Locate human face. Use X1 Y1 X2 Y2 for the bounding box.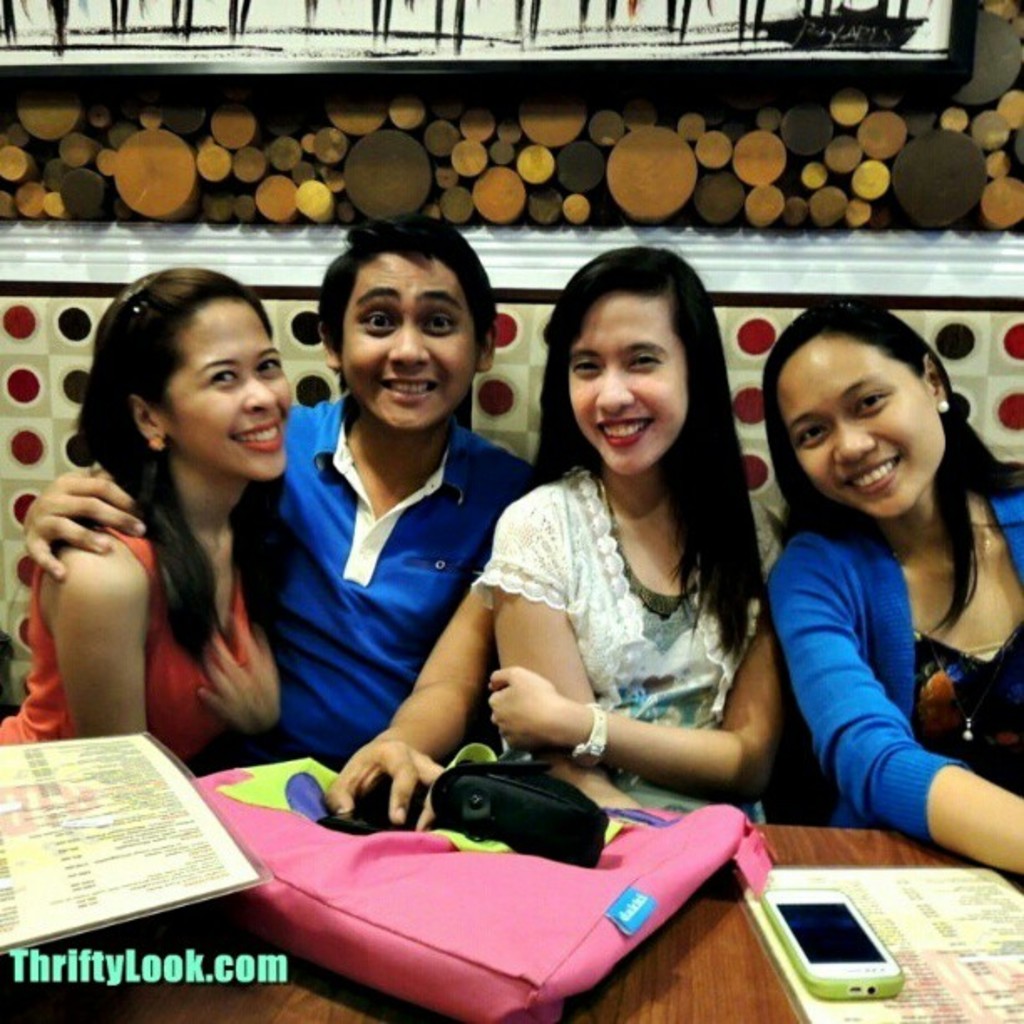
338 256 474 427.
